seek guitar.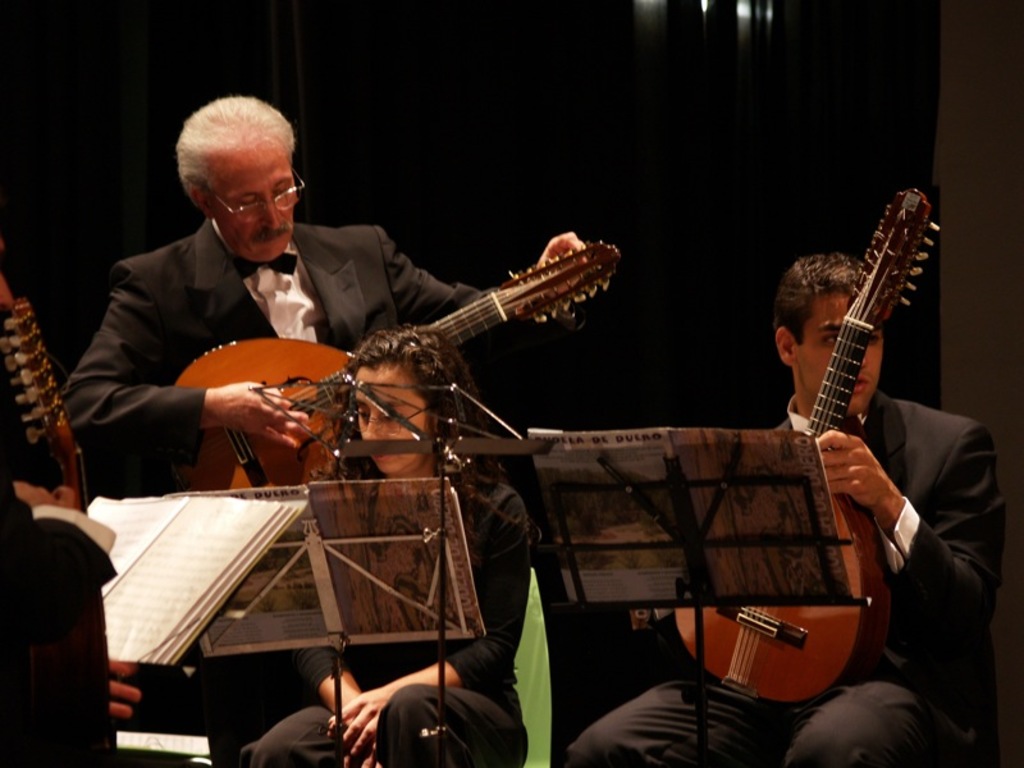
l=142, t=233, r=616, b=495.
